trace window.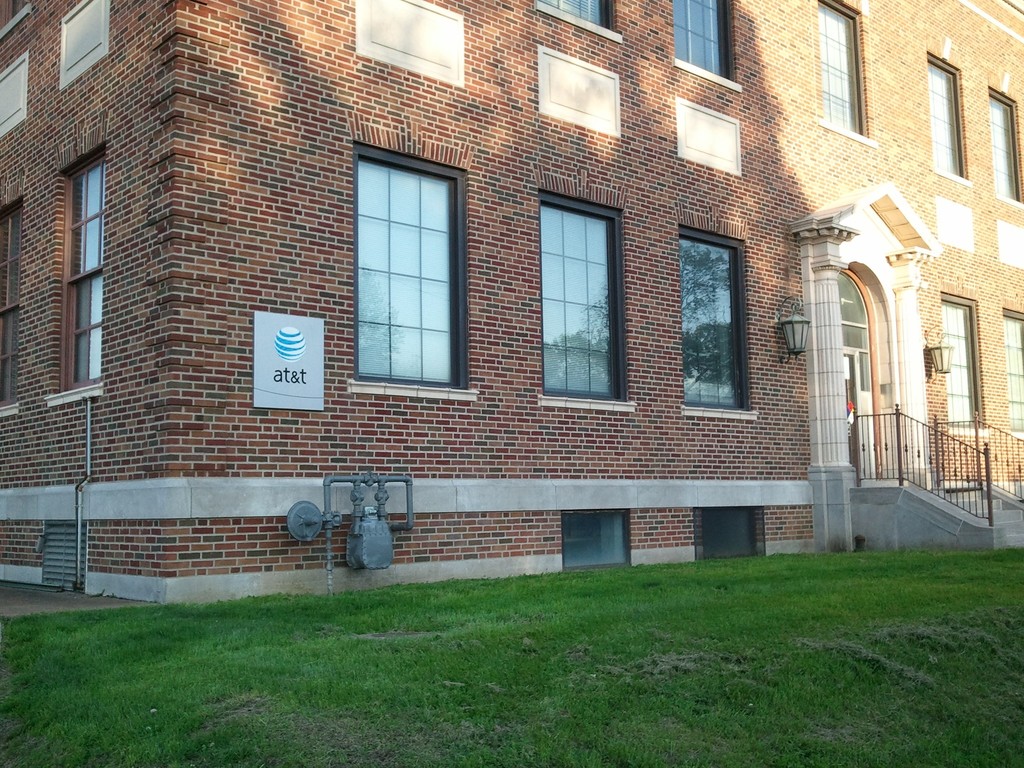
Traced to 925/47/965/182.
